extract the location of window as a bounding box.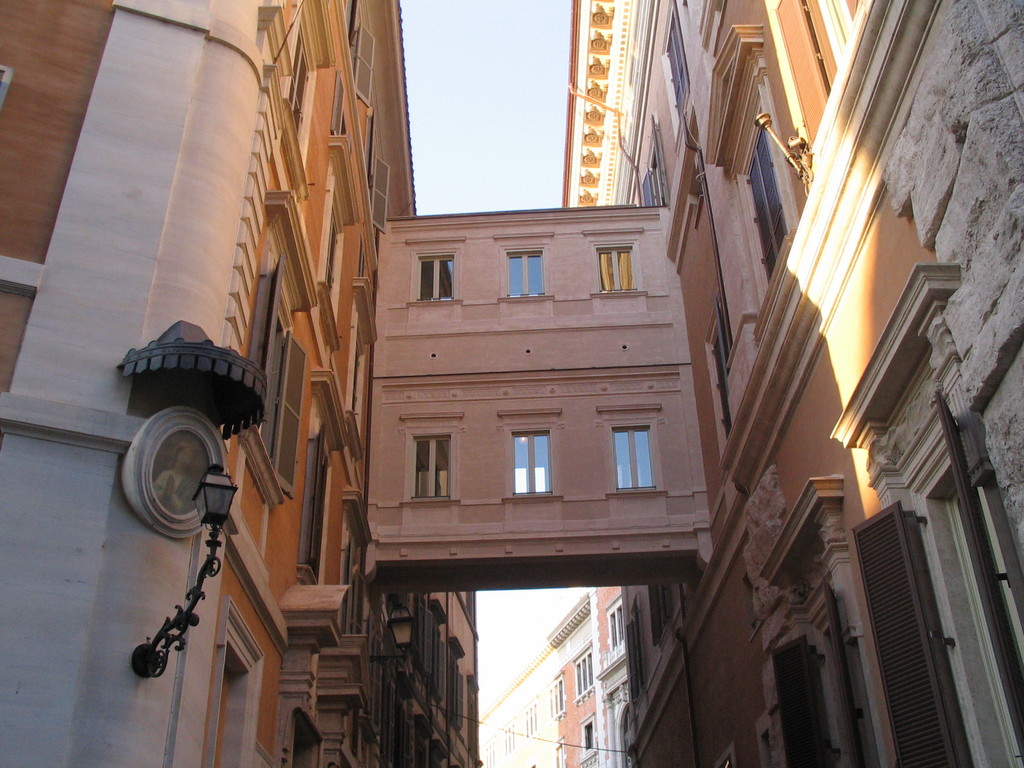
598 241 637 294.
